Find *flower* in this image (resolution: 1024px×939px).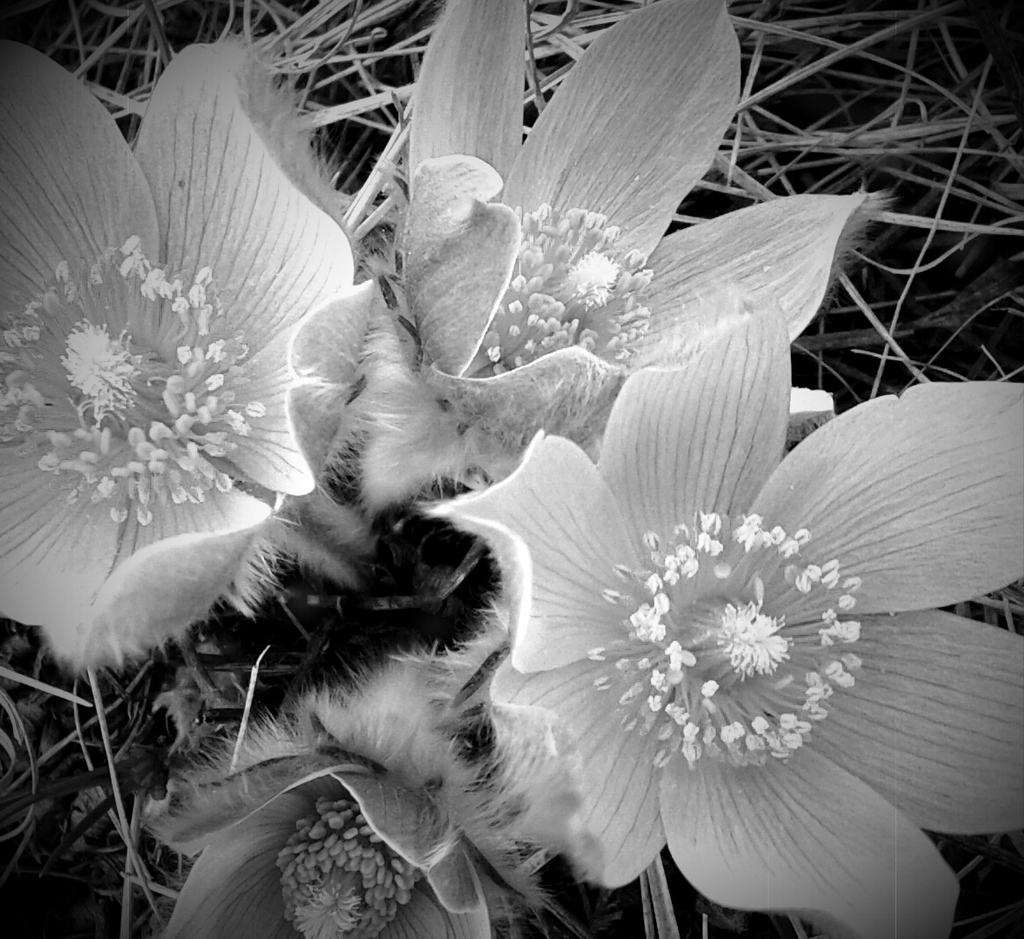
[left=428, top=353, right=1006, bottom=913].
